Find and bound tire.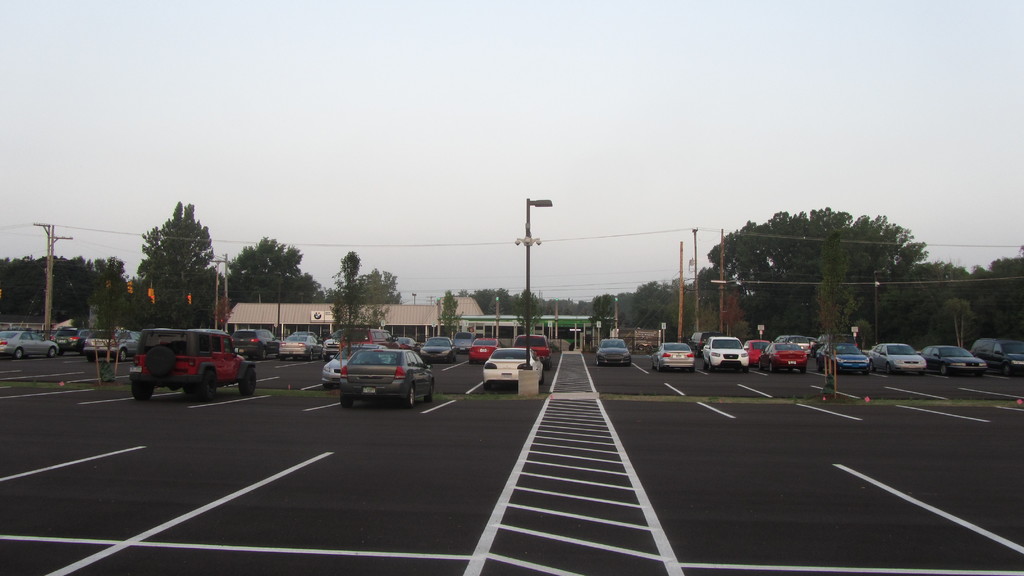
Bound: (x1=278, y1=355, x2=289, y2=361).
